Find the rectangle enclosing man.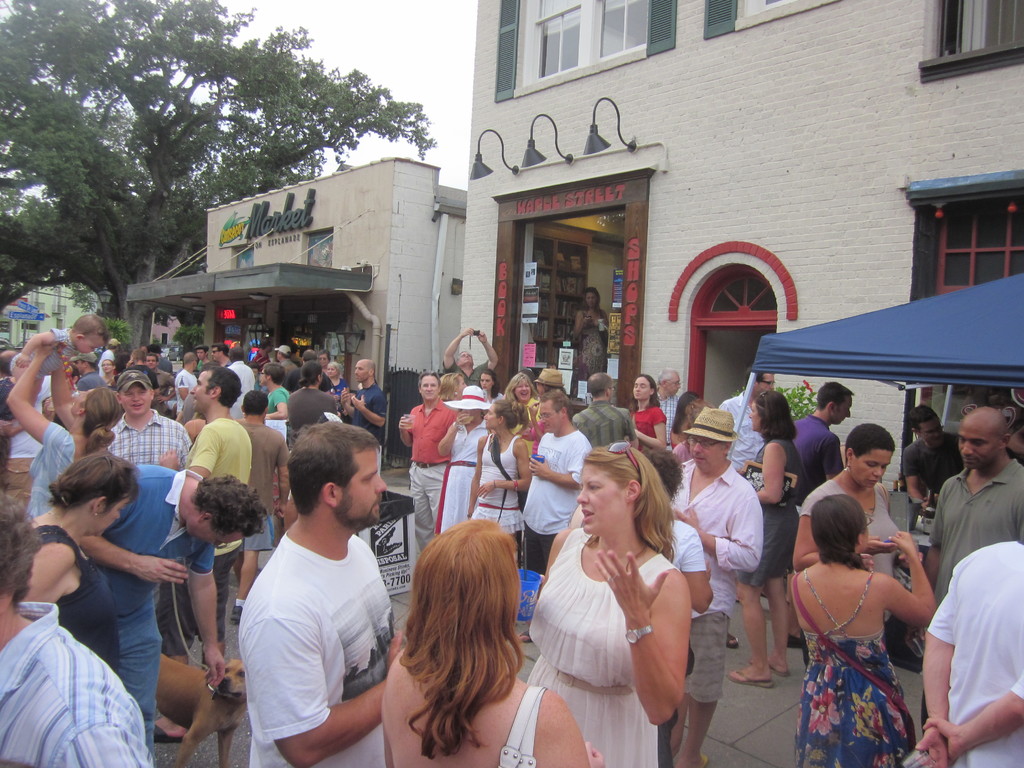
<bbox>97, 333, 115, 386</bbox>.
